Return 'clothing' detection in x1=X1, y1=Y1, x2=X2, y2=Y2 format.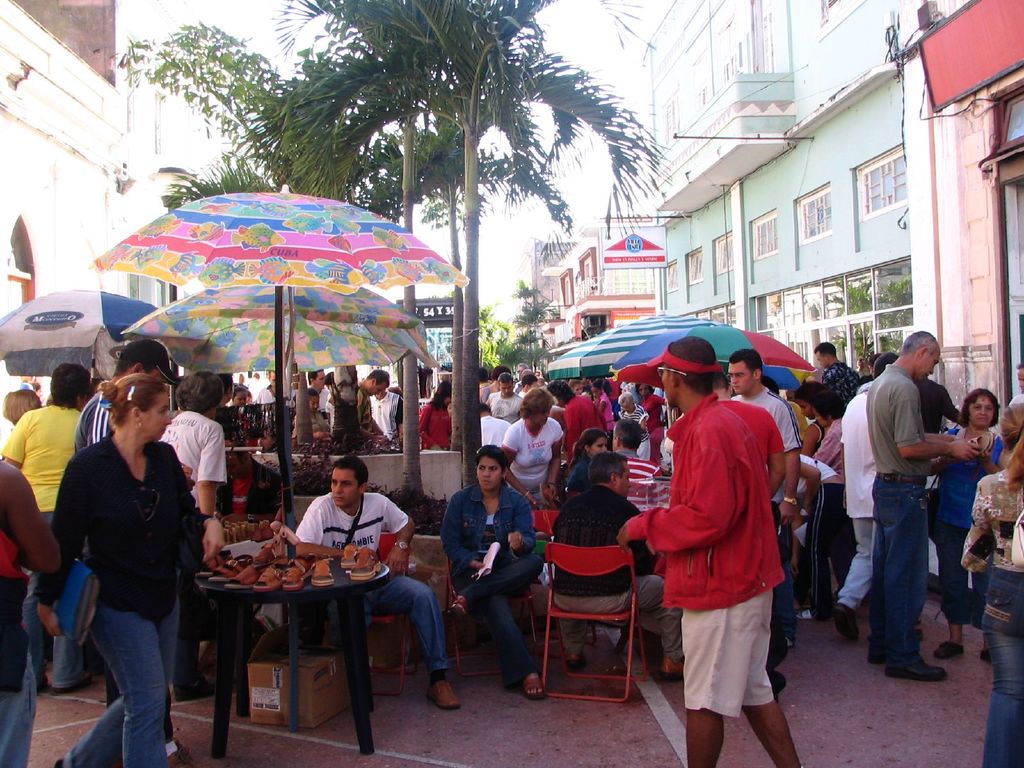
x1=568, y1=394, x2=602, y2=445.
